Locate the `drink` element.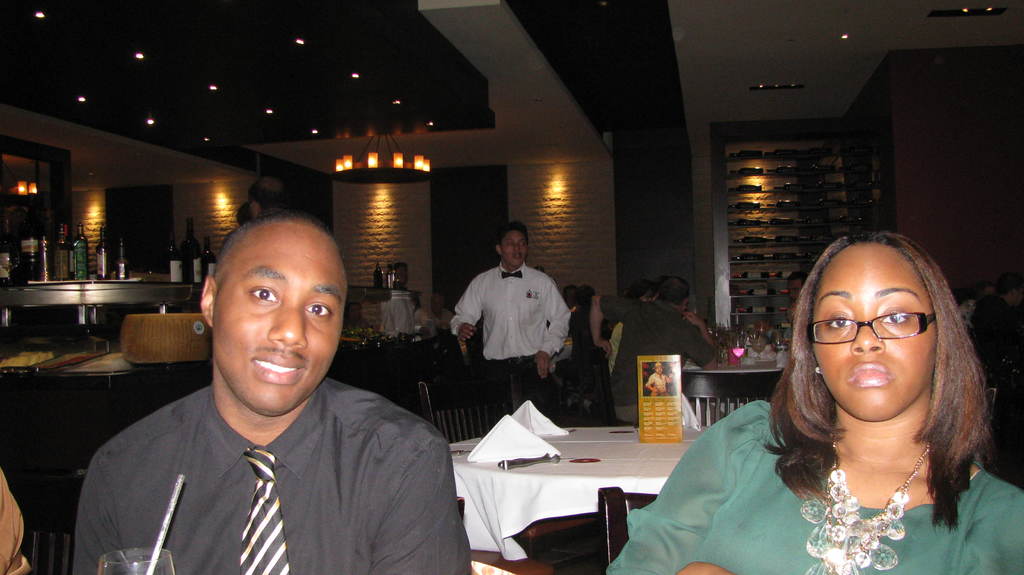
Element bbox: detection(94, 225, 110, 280).
